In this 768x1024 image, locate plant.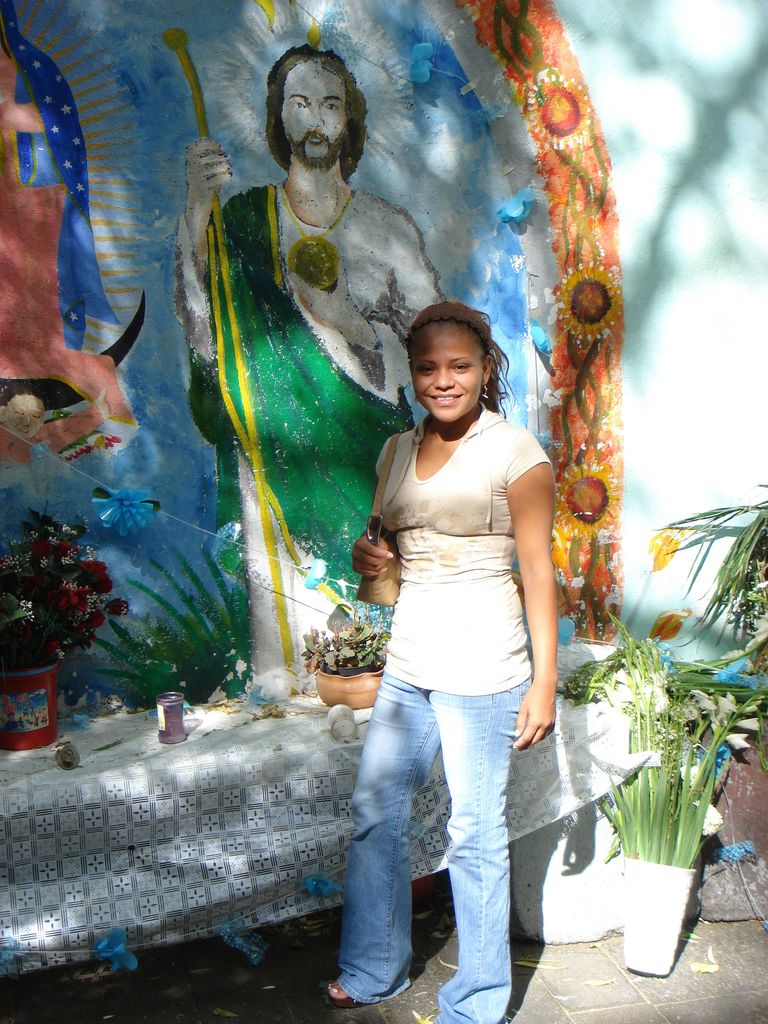
Bounding box: l=598, t=612, r=762, b=870.
